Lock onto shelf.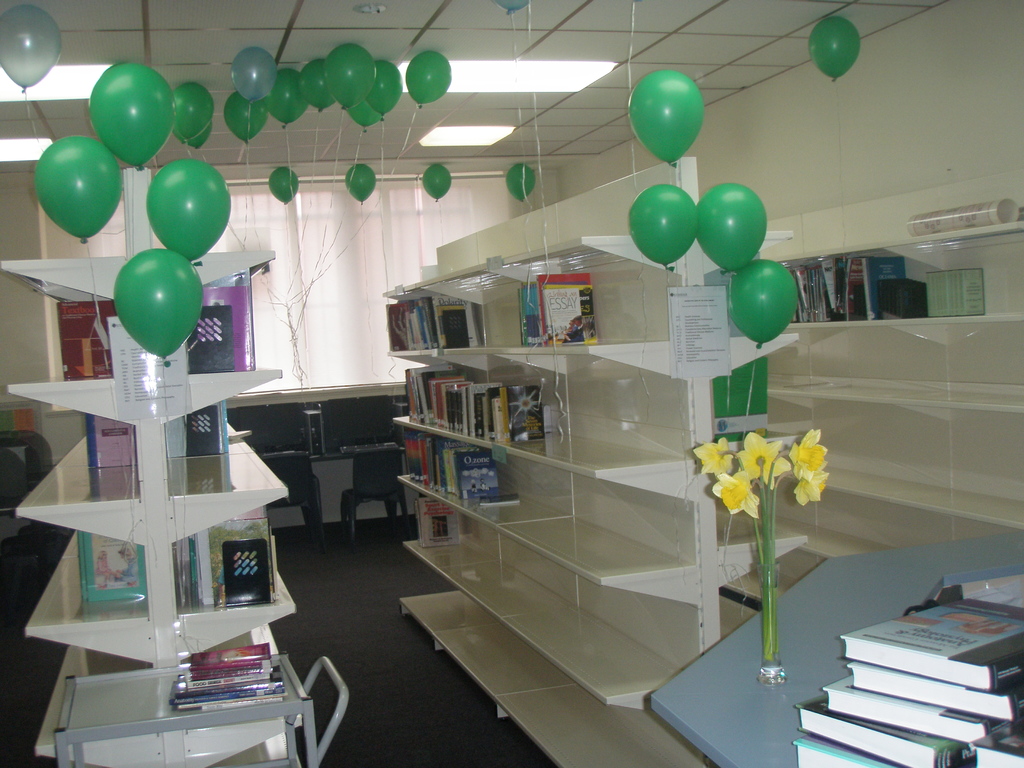
Locked: 388 338 692 497.
